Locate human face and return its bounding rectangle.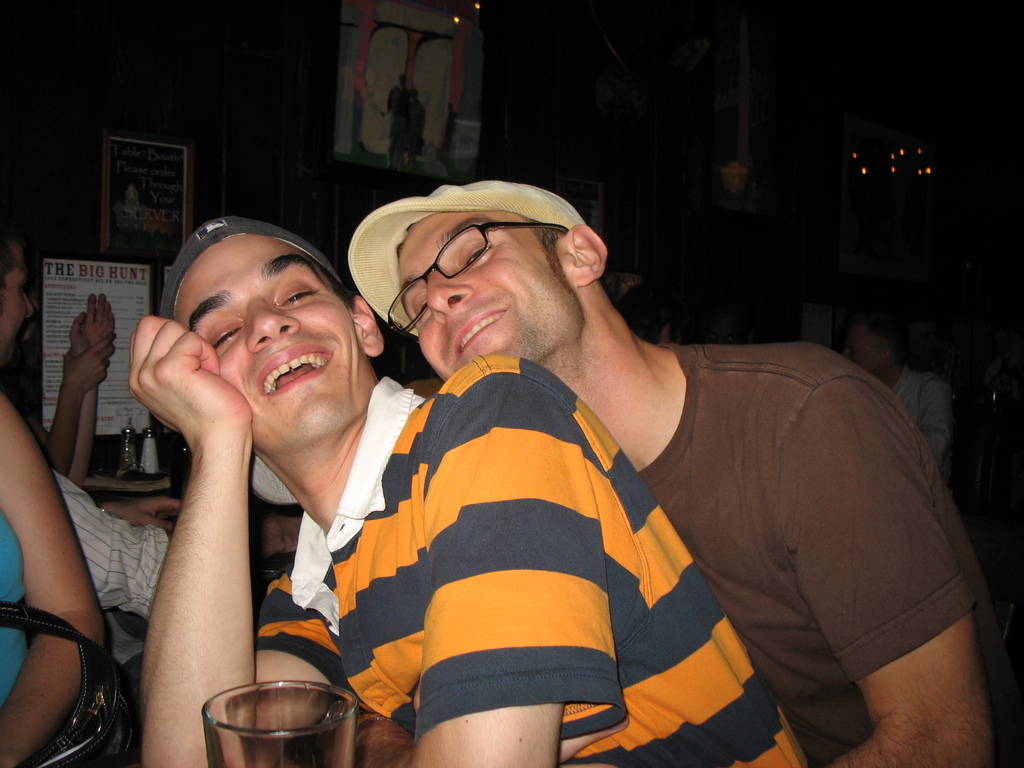
x1=386 y1=210 x2=580 y2=385.
